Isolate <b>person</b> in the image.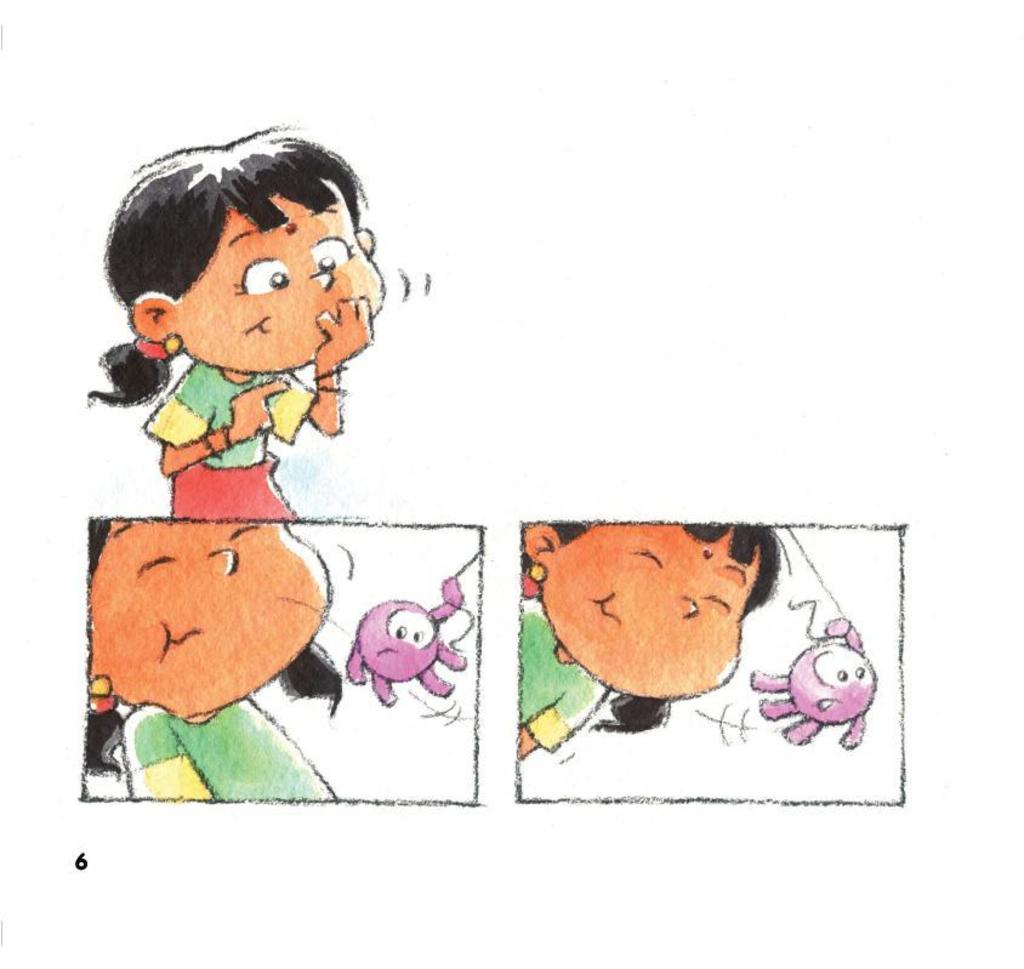
Isolated region: select_region(85, 524, 342, 802).
